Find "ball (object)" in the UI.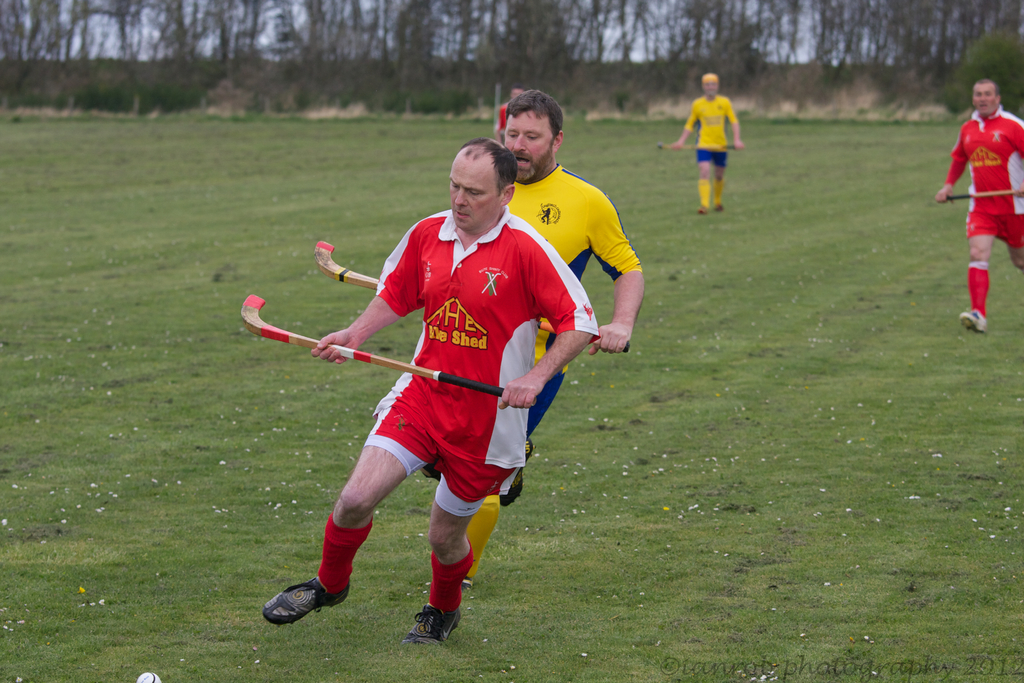
UI element at select_region(136, 673, 156, 682).
